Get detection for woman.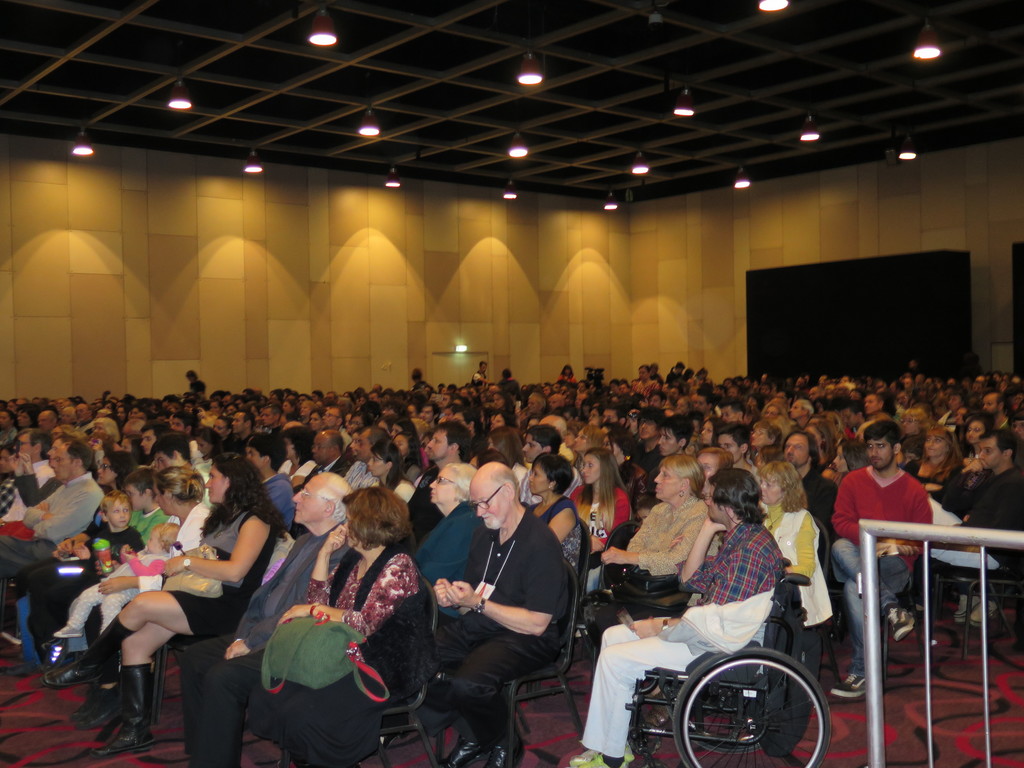
Detection: l=194, t=428, r=216, b=474.
